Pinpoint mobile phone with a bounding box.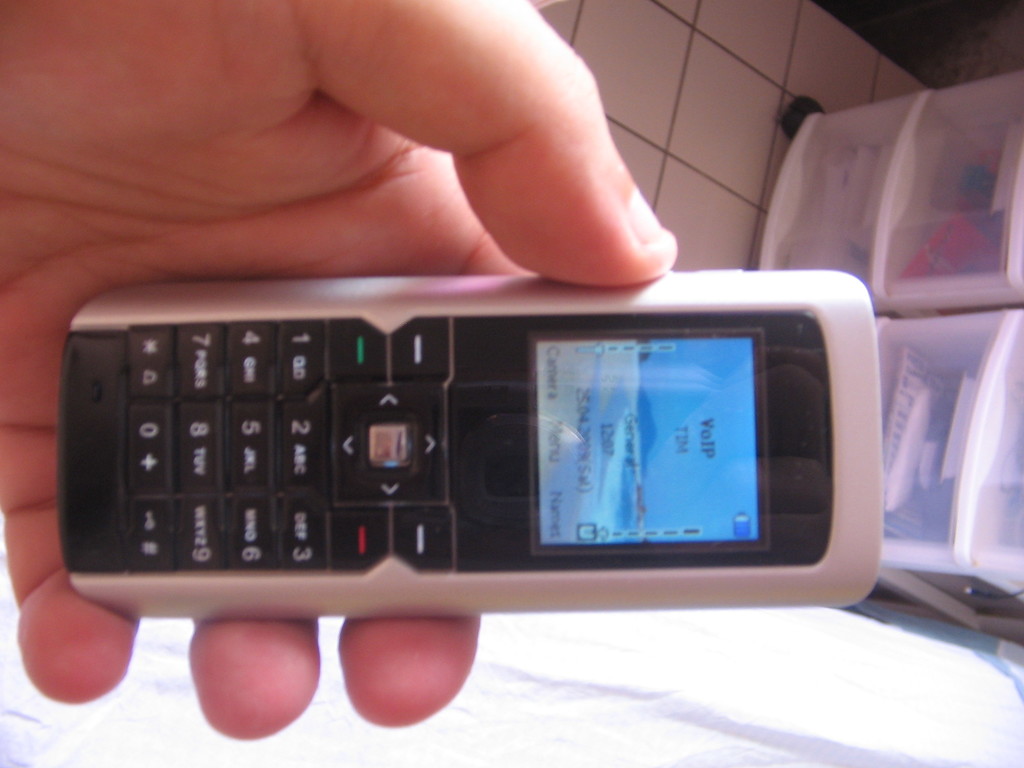
select_region(56, 269, 883, 623).
